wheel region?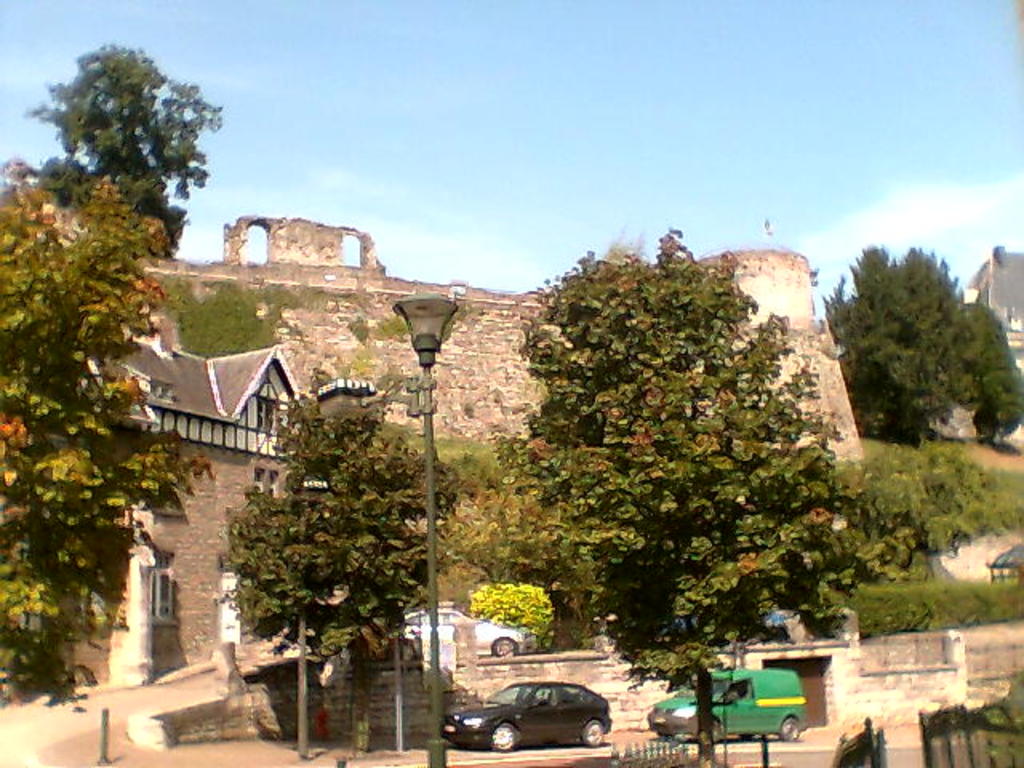
[493, 635, 515, 659]
